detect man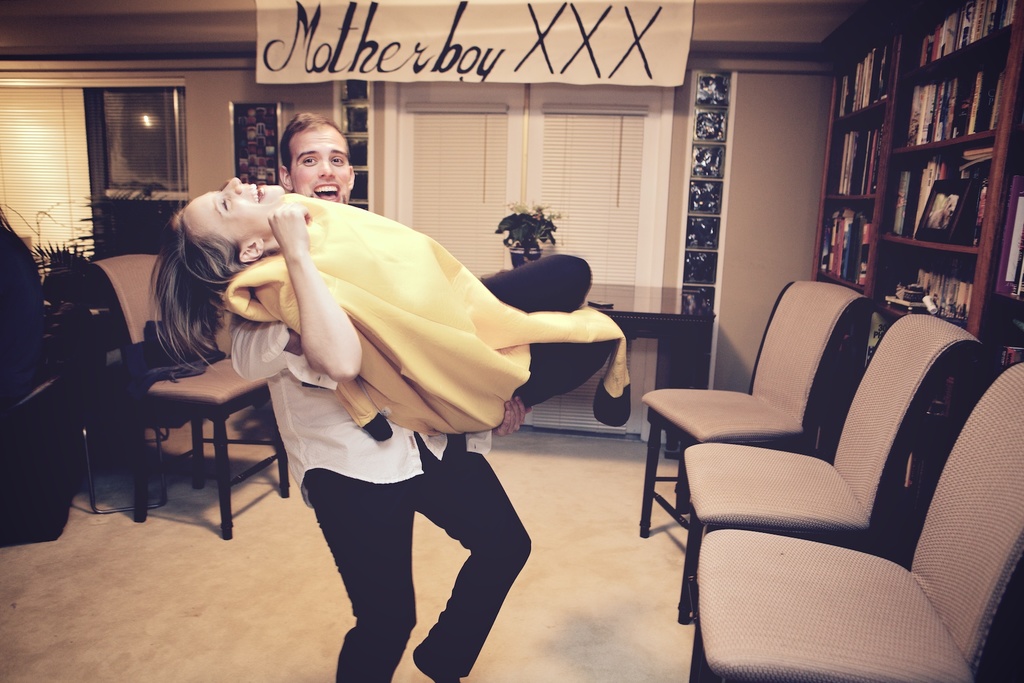
<box>175,151,631,639</box>
